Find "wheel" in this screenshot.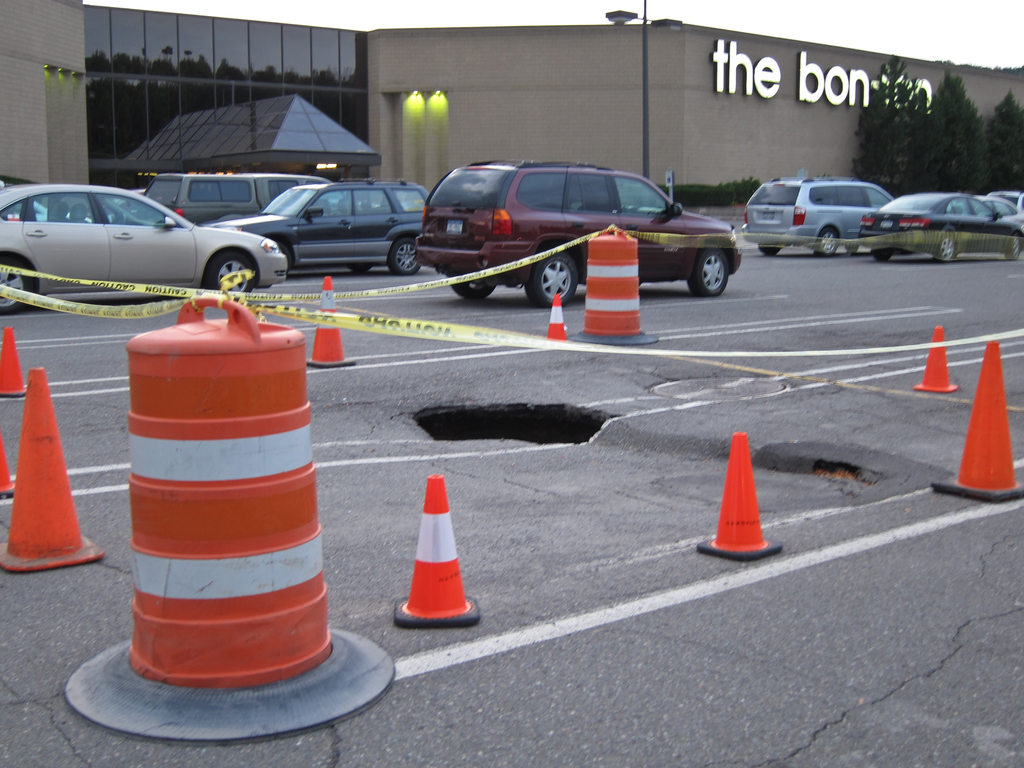
The bounding box for "wheel" is region(349, 267, 373, 272).
